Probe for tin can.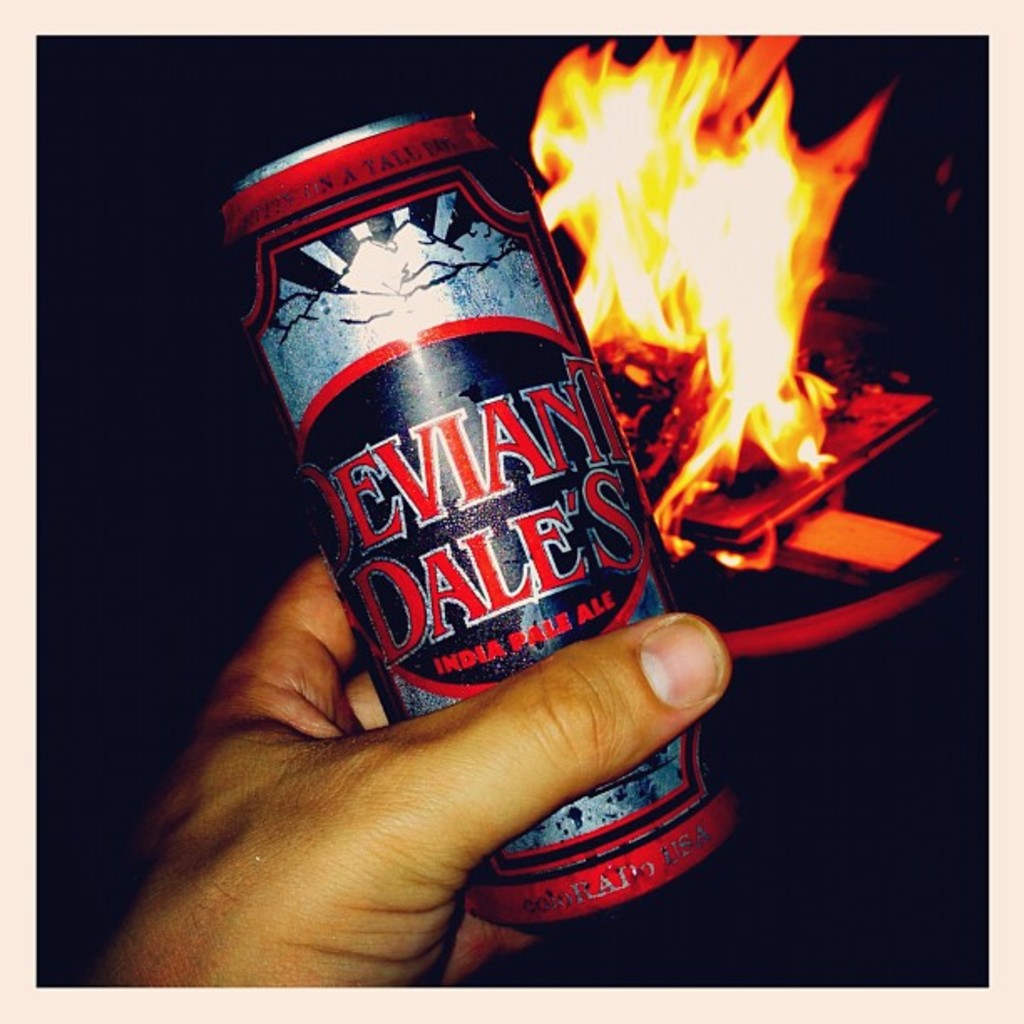
Probe result: [218, 100, 740, 937].
